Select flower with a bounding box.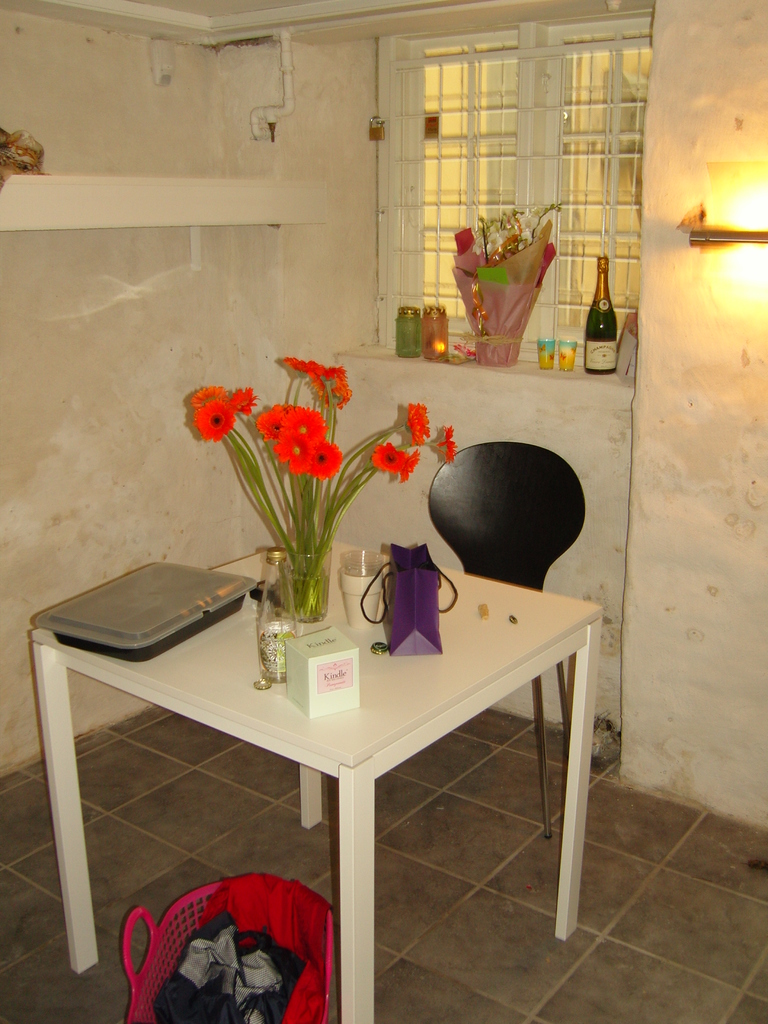
[189, 383, 224, 409].
